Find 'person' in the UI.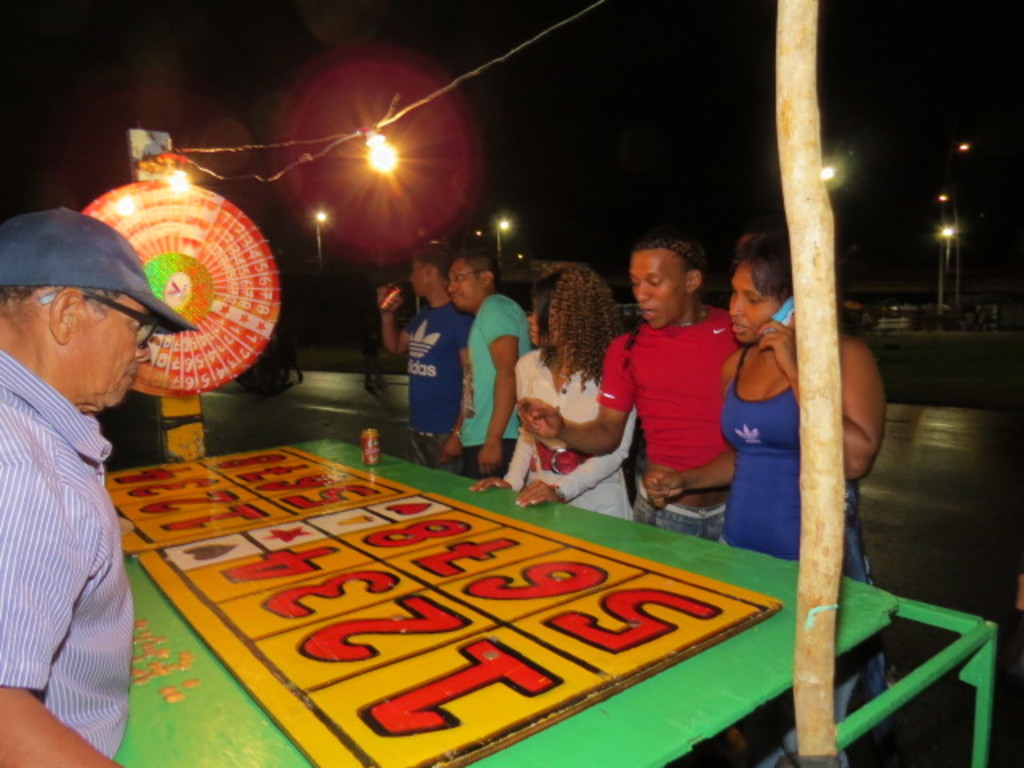
UI element at {"x1": 507, "y1": 232, "x2": 736, "y2": 544}.
